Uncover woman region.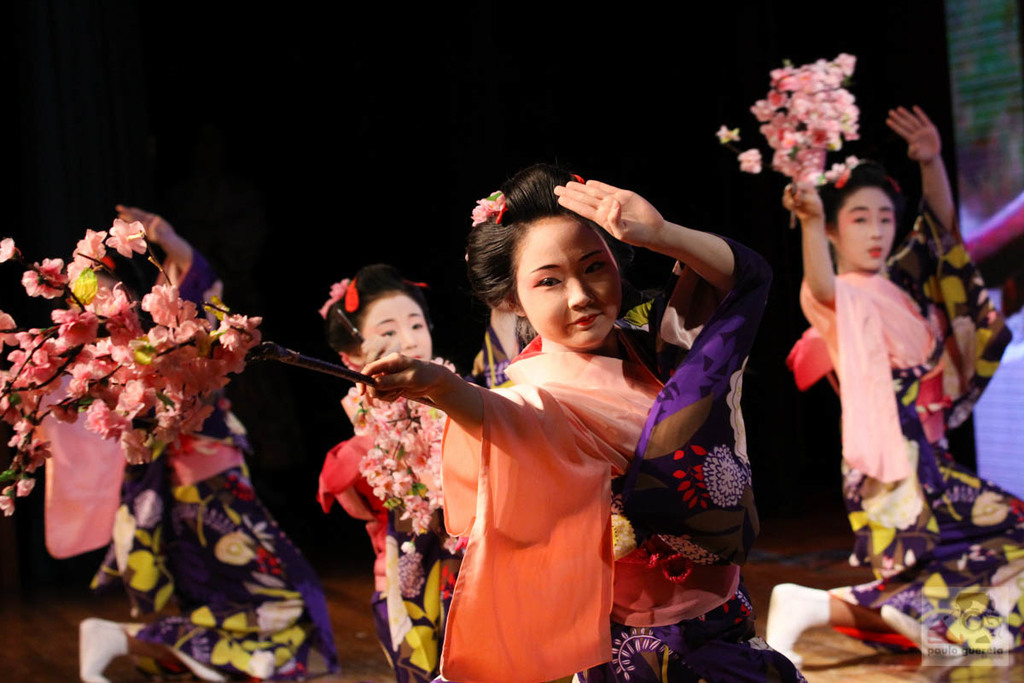
Uncovered: crop(758, 107, 1023, 667).
